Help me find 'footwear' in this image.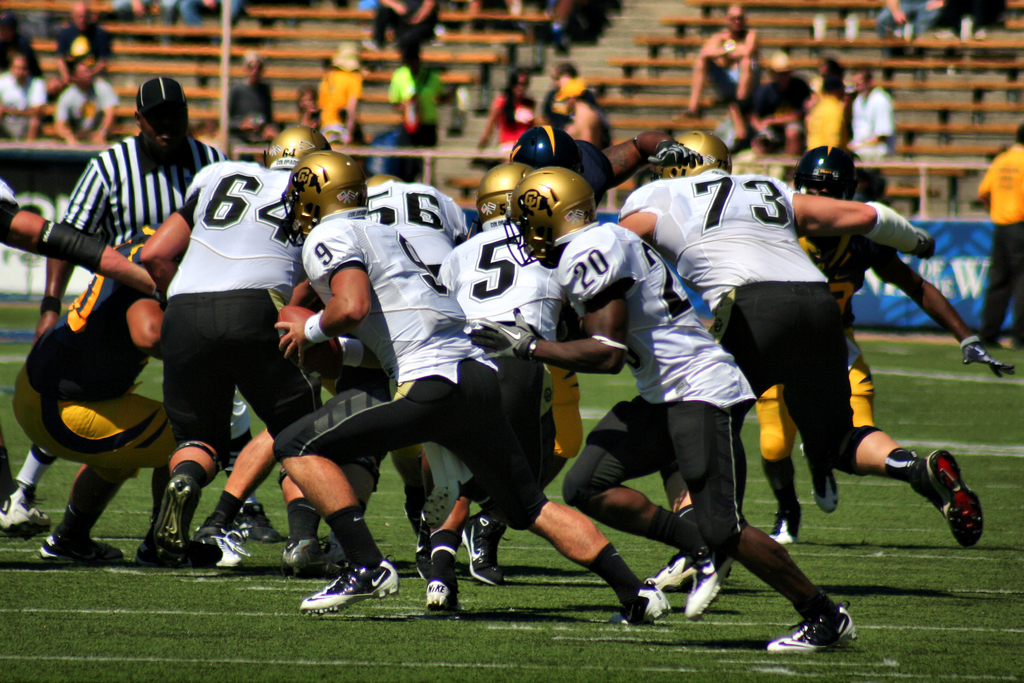
Found it: pyautogui.locateOnScreen(299, 556, 403, 620).
